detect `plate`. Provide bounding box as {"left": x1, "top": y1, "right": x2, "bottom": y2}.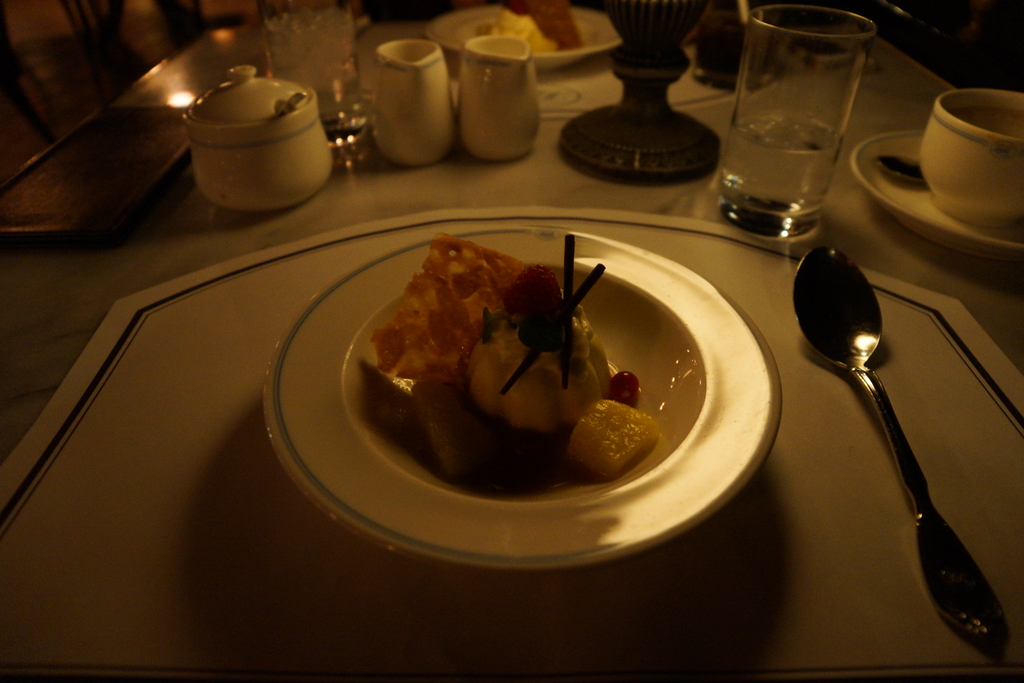
{"left": 424, "top": 8, "right": 623, "bottom": 74}.
